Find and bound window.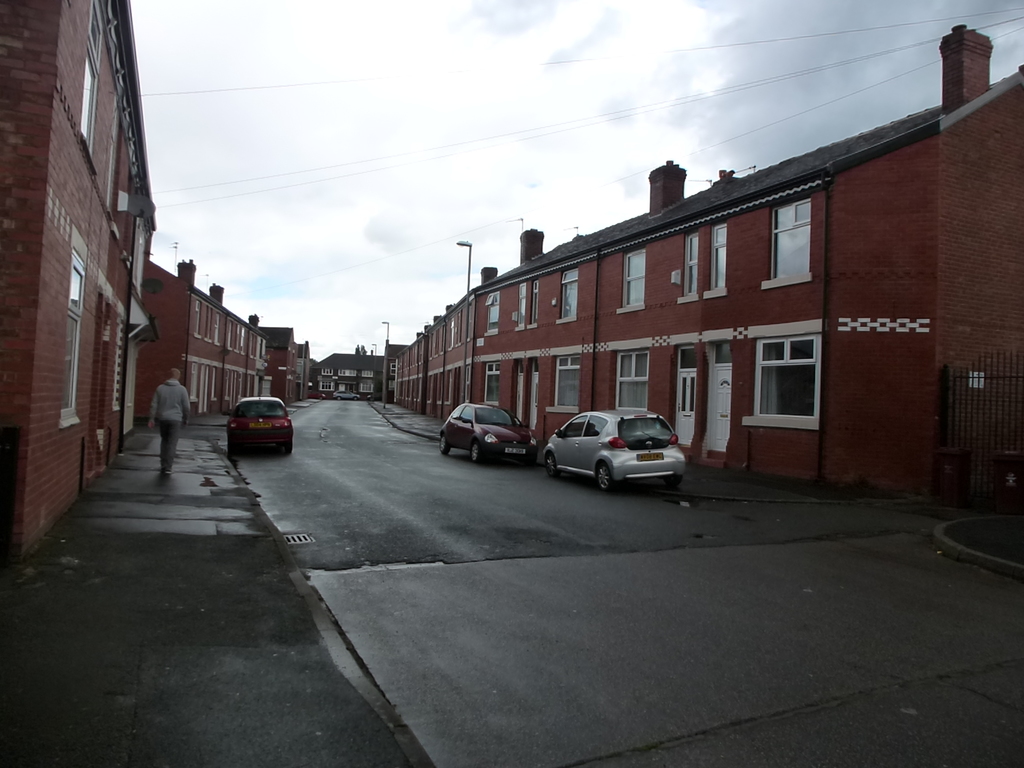
Bound: 356,384,371,393.
